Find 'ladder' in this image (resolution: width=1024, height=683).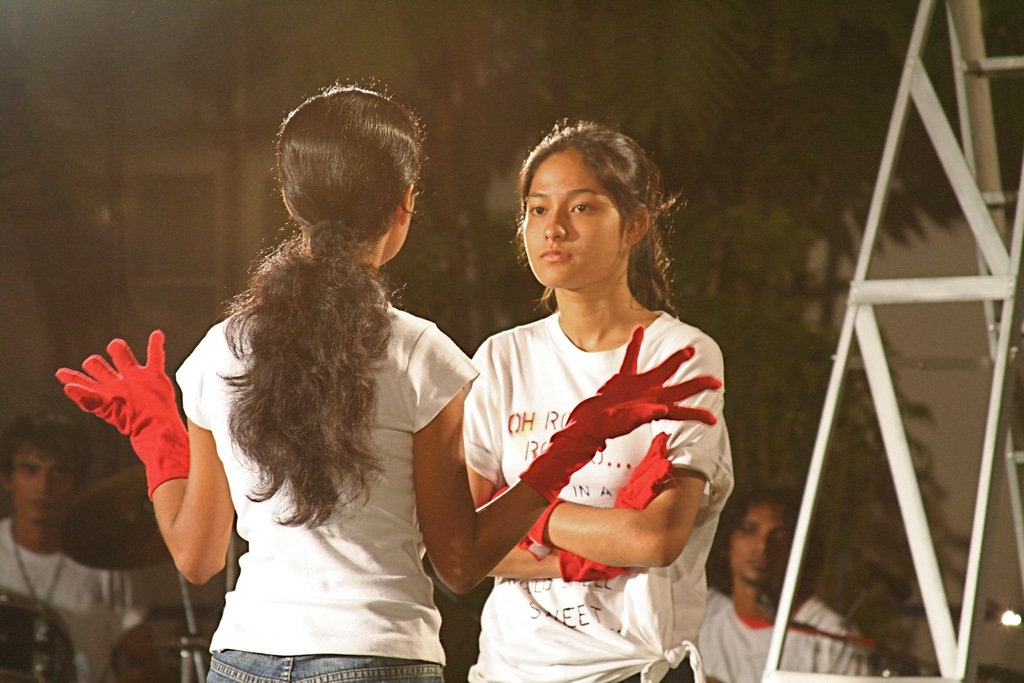
x1=760 y1=0 x2=1023 y2=682.
